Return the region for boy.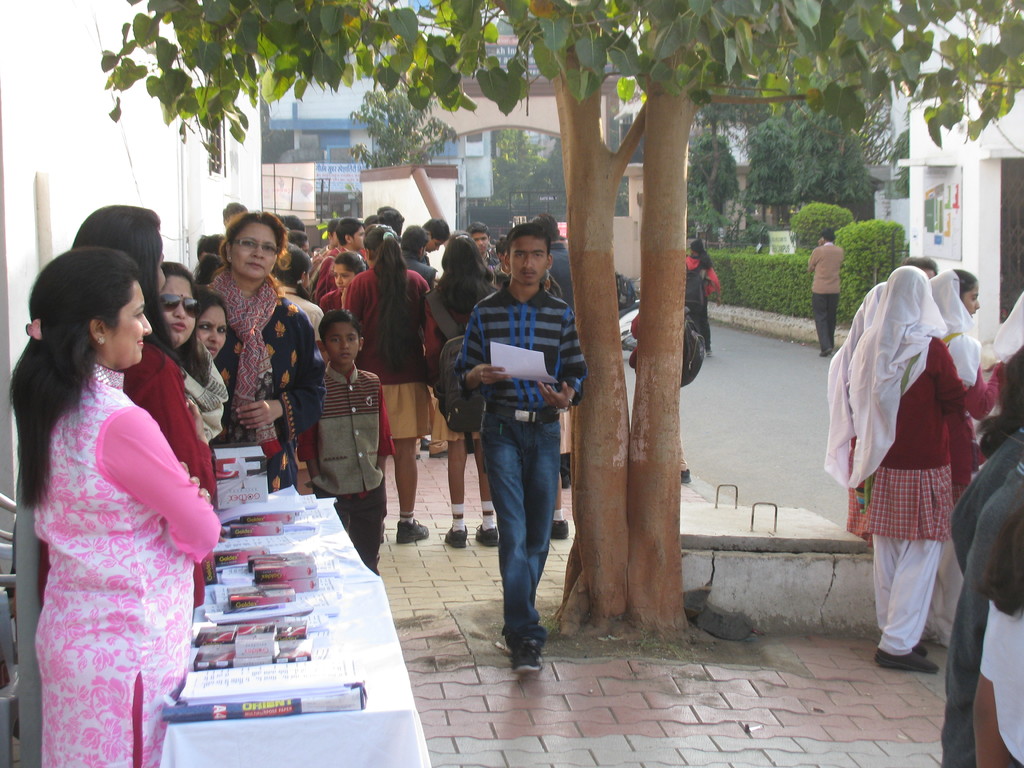
[x1=432, y1=221, x2=588, y2=668].
